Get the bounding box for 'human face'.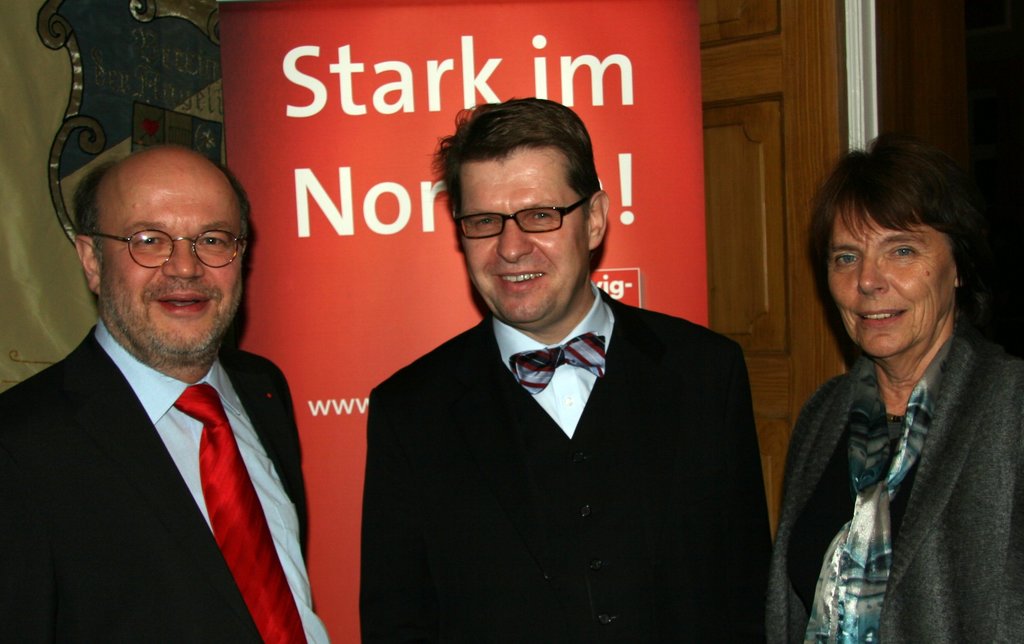
locate(828, 205, 957, 360).
